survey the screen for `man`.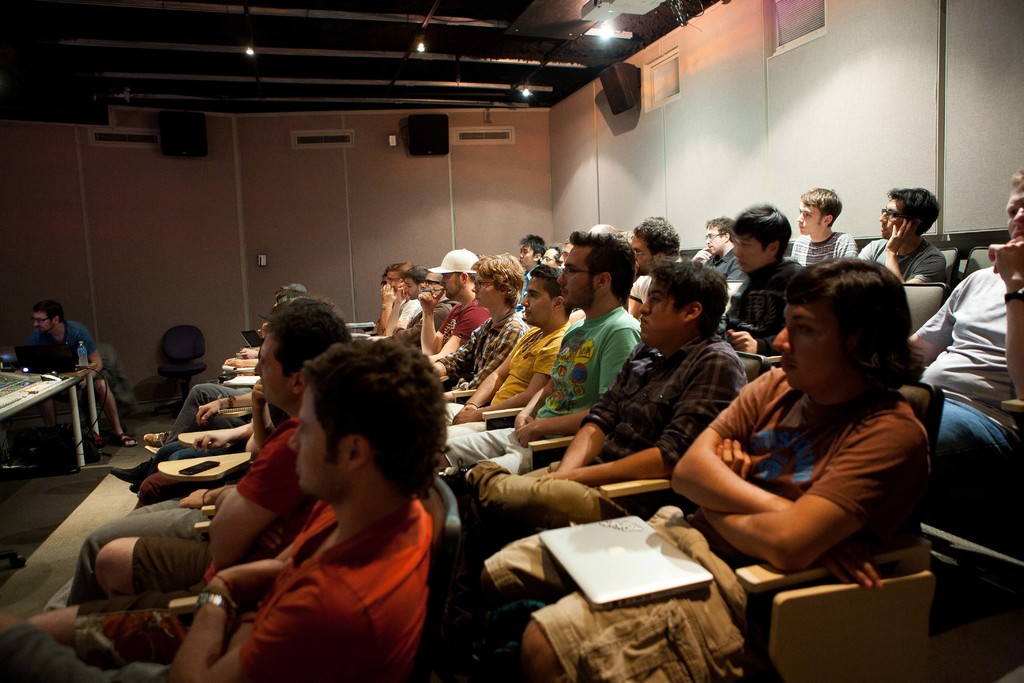
Survey found: (x1=410, y1=259, x2=452, y2=346).
